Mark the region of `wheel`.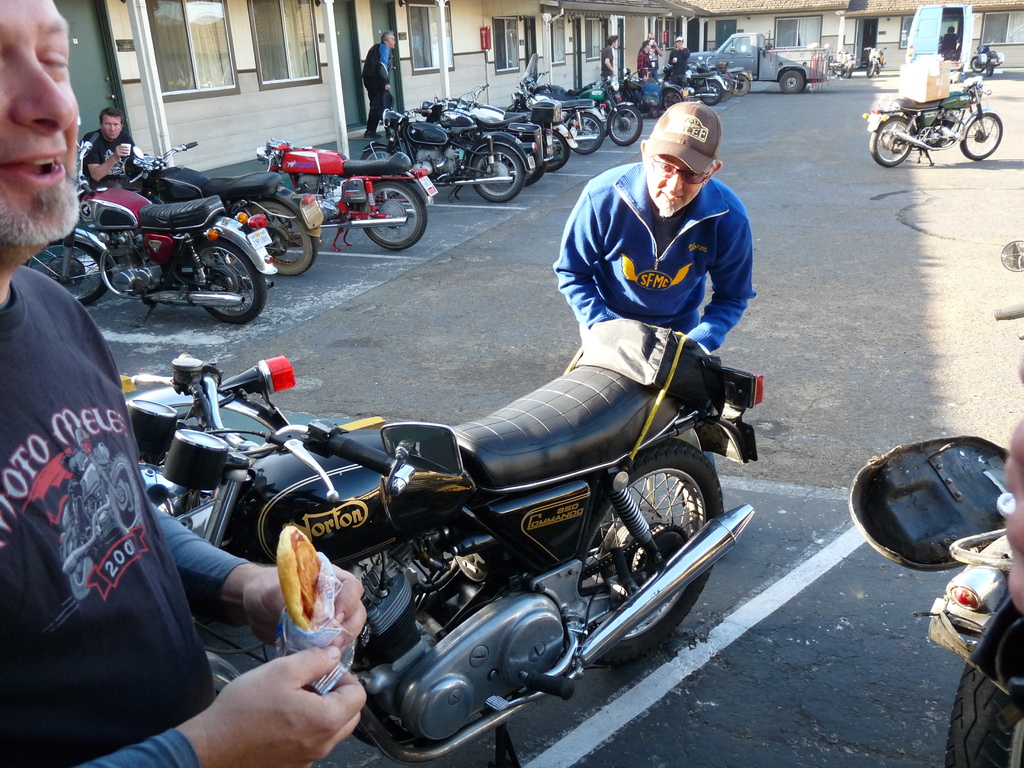
Region: <box>19,234,110,306</box>.
